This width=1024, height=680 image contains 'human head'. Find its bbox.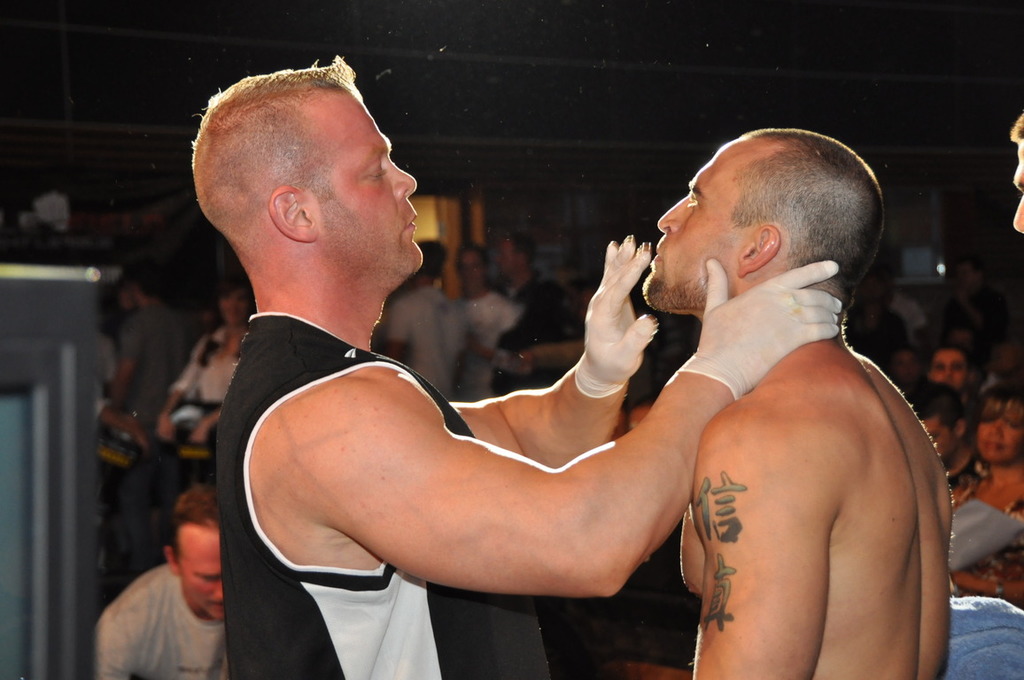
rect(927, 346, 971, 393).
